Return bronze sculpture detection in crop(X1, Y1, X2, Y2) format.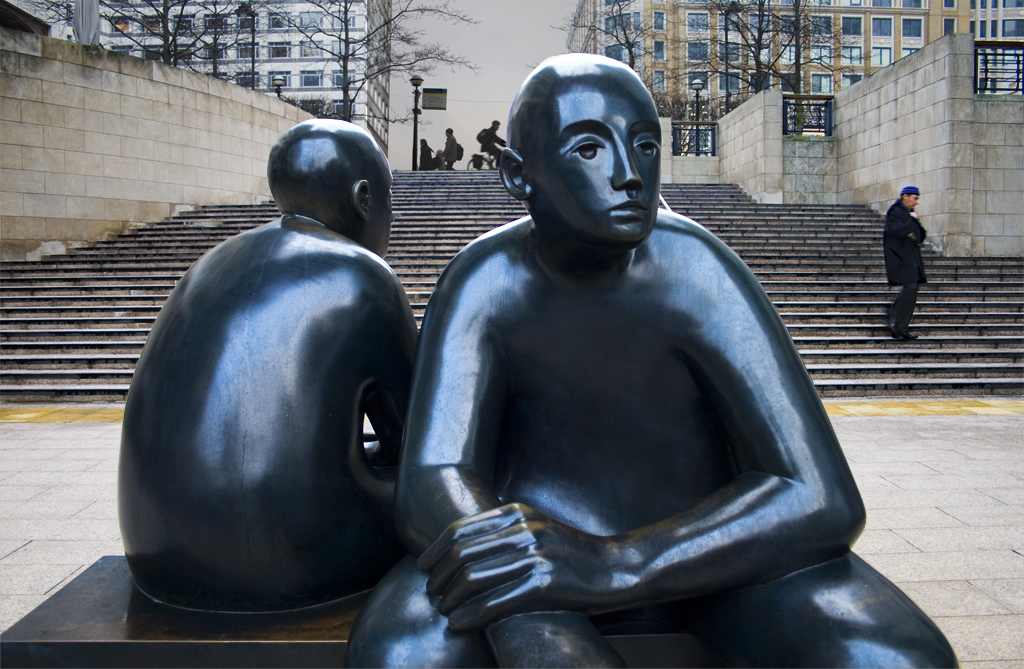
crop(309, 73, 916, 665).
